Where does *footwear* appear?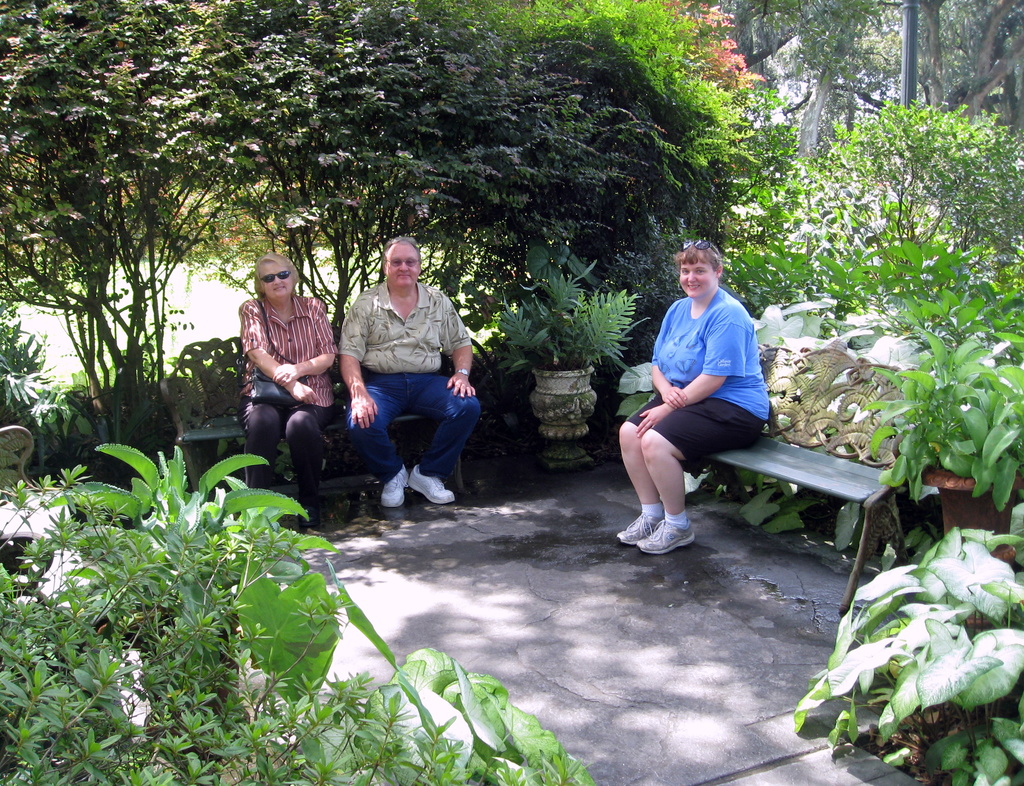
Appears at 403 456 456 515.
